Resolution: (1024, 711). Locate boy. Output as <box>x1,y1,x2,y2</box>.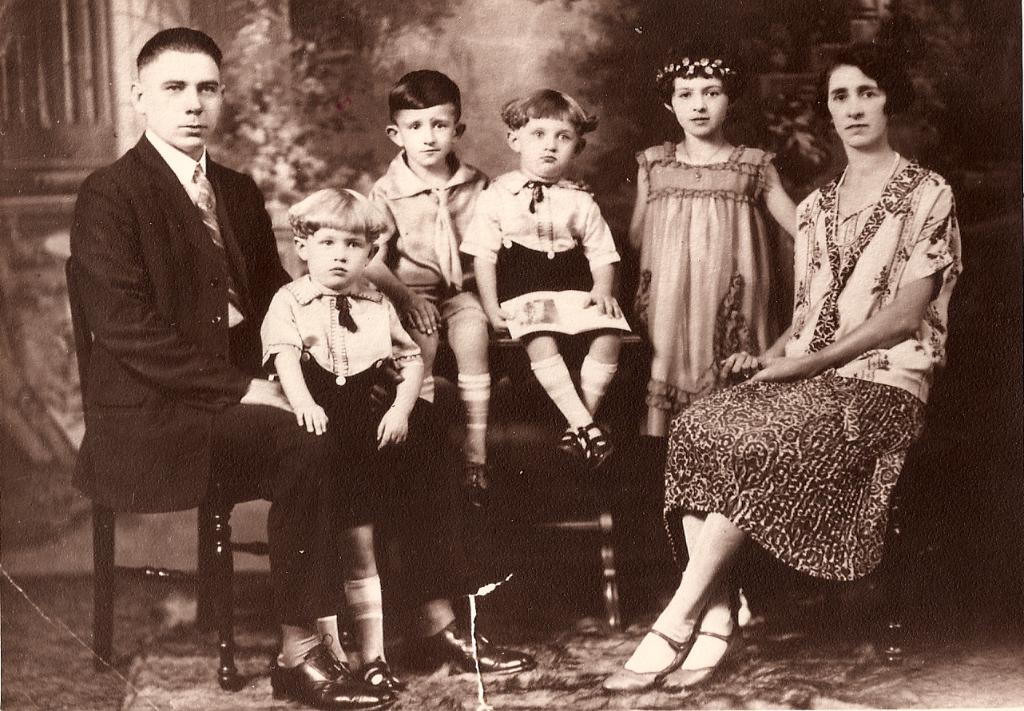
<box>260,186,430,694</box>.
